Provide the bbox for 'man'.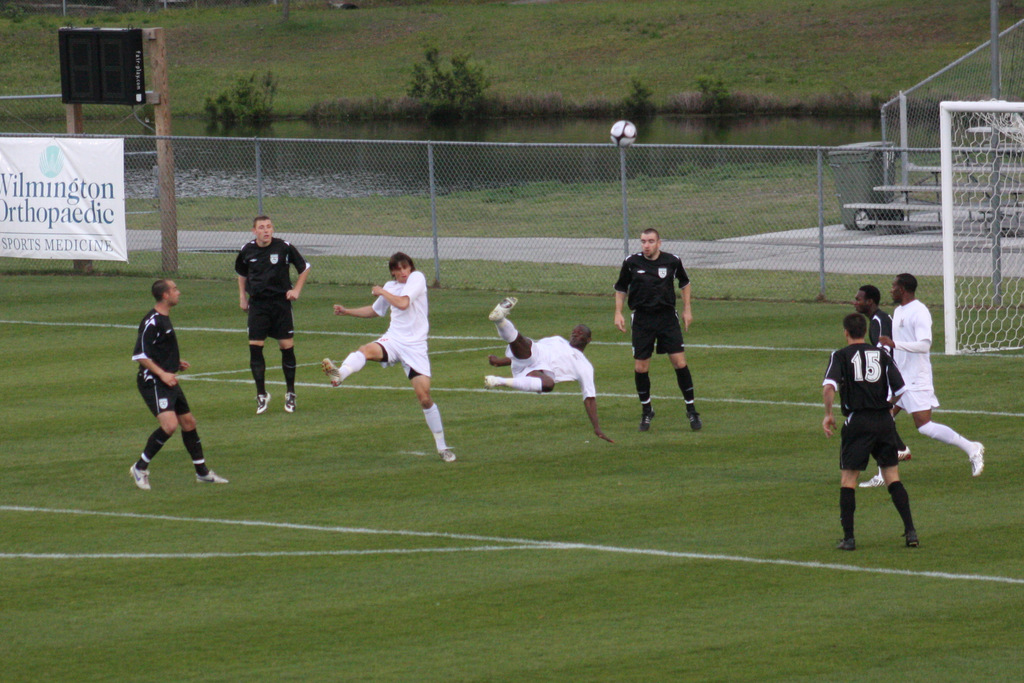
{"x1": 876, "y1": 269, "x2": 993, "y2": 483}.
